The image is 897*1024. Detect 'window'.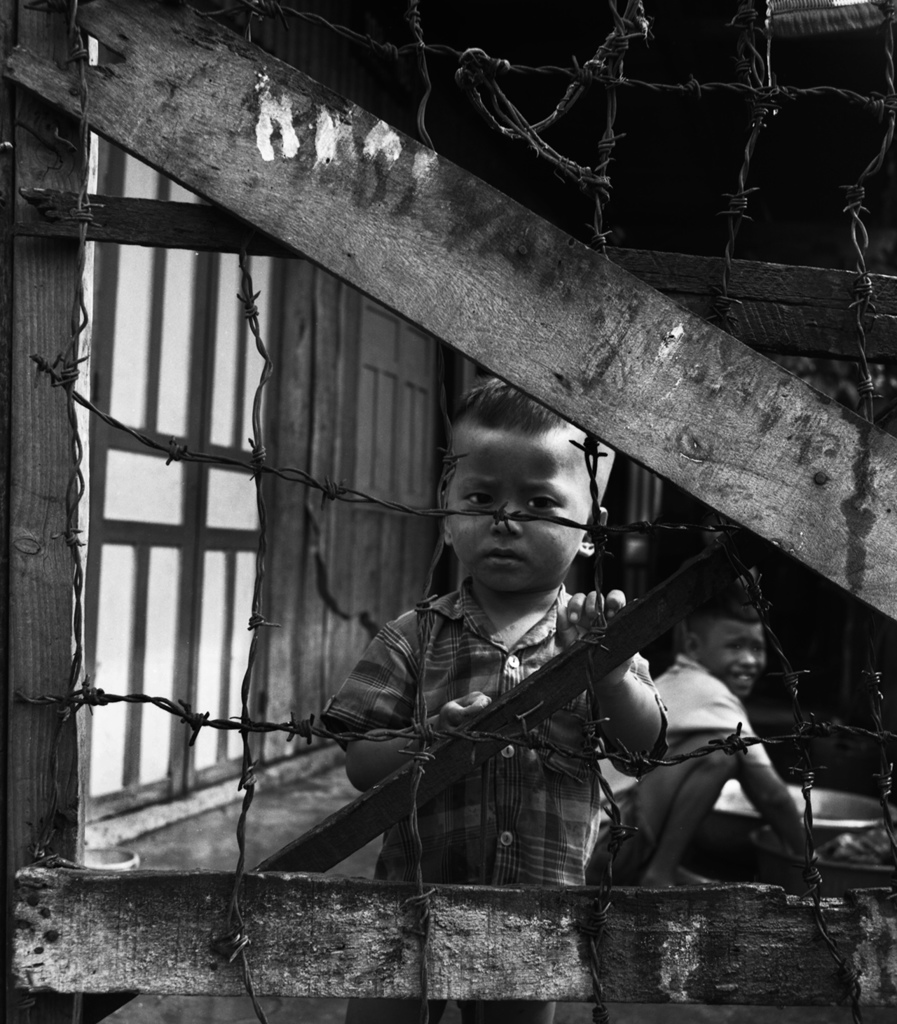
Detection: box(110, 251, 198, 435).
